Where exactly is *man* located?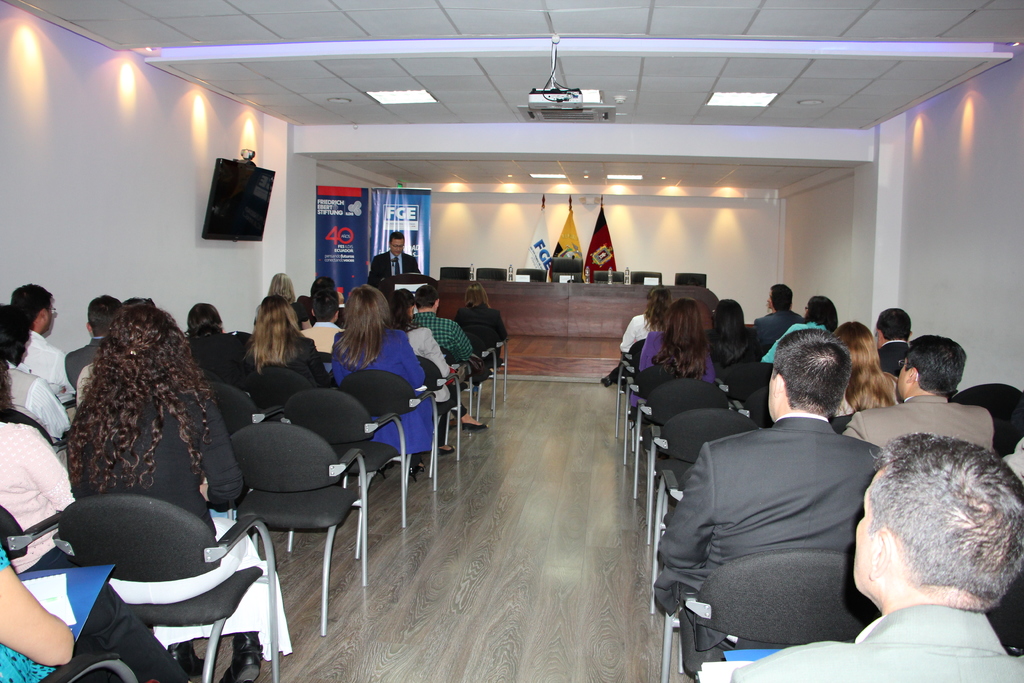
Its bounding box is BBox(414, 281, 490, 431).
